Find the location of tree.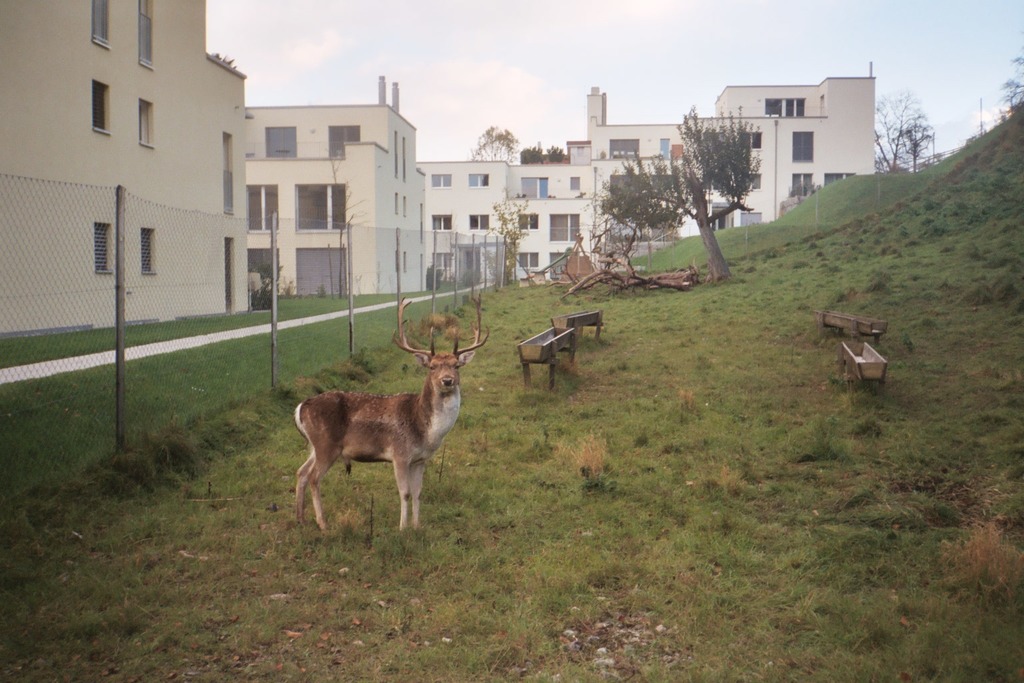
Location: (609, 97, 763, 285).
